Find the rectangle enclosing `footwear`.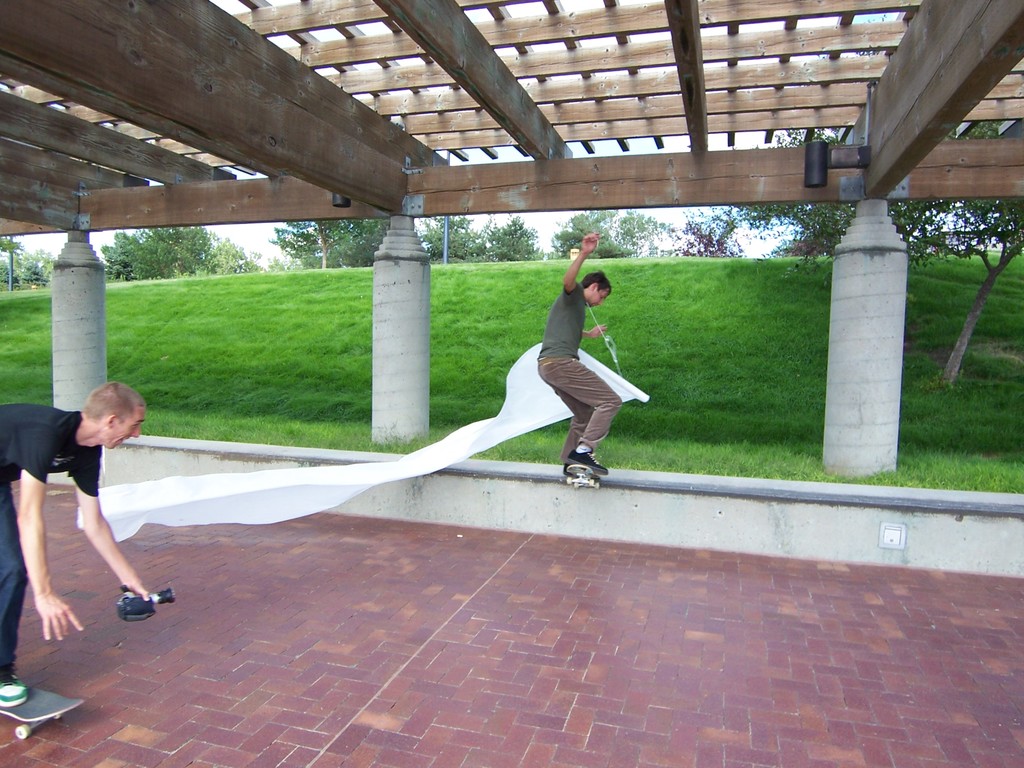
l=568, t=446, r=608, b=479.
